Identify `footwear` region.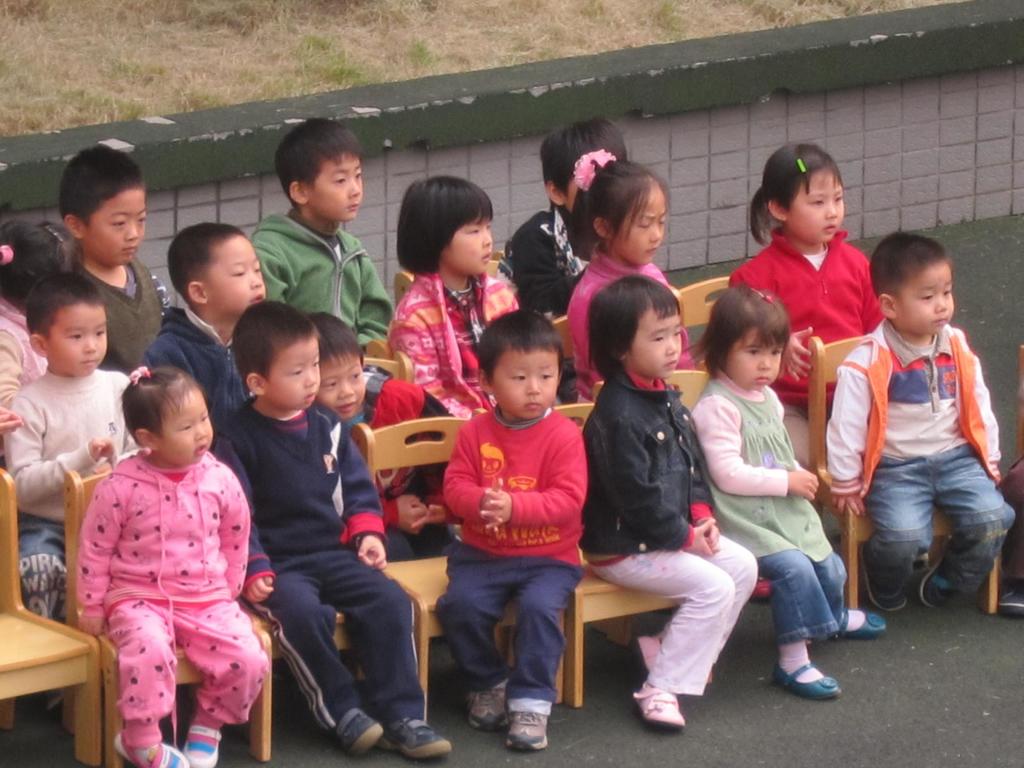
Region: 1001:584:1023:618.
